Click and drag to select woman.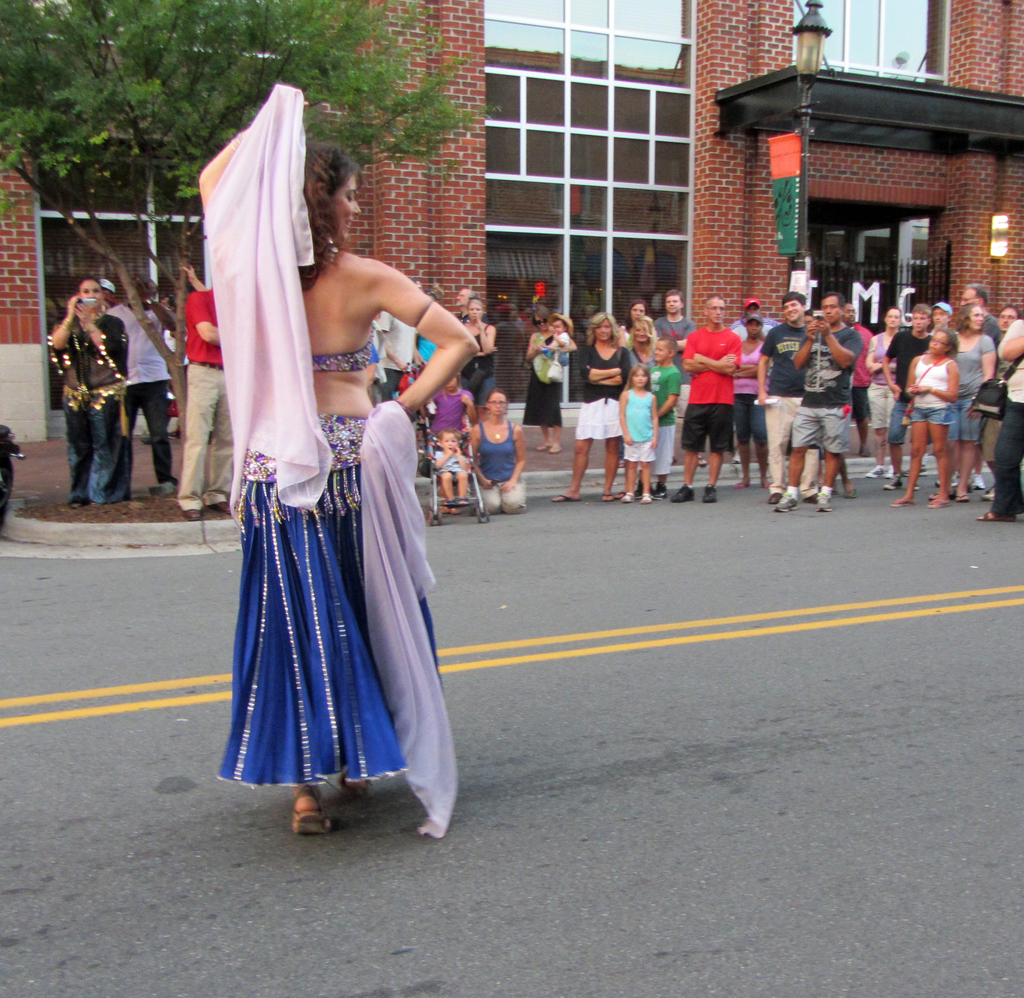
Selection: [x1=614, y1=312, x2=667, y2=500].
